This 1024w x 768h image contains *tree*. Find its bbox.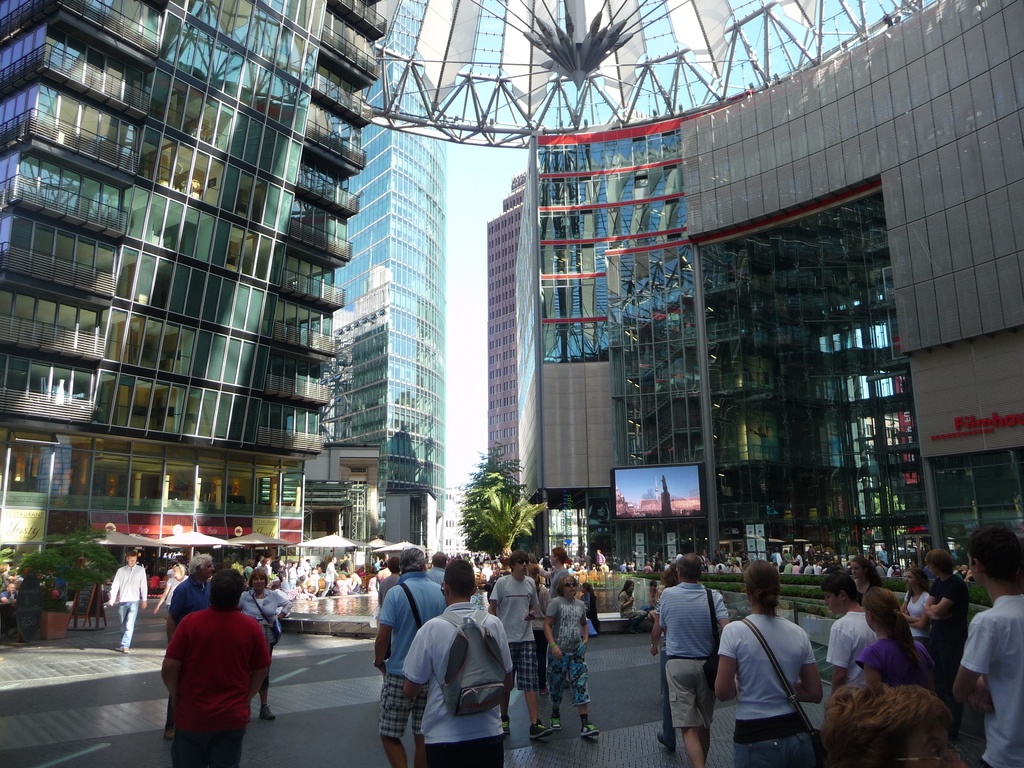
x1=455, y1=440, x2=536, y2=562.
